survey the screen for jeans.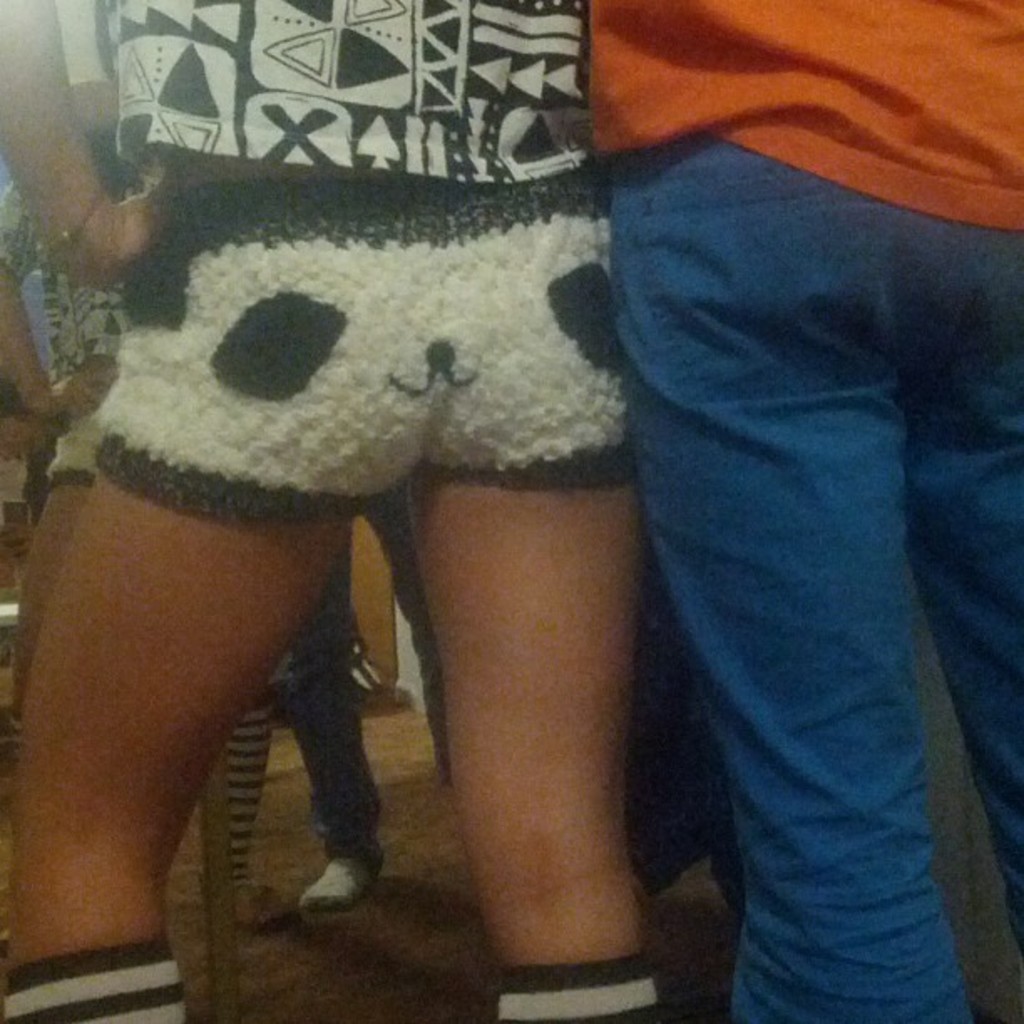
Survey found: bbox(576, 92, 1014, 1023).
